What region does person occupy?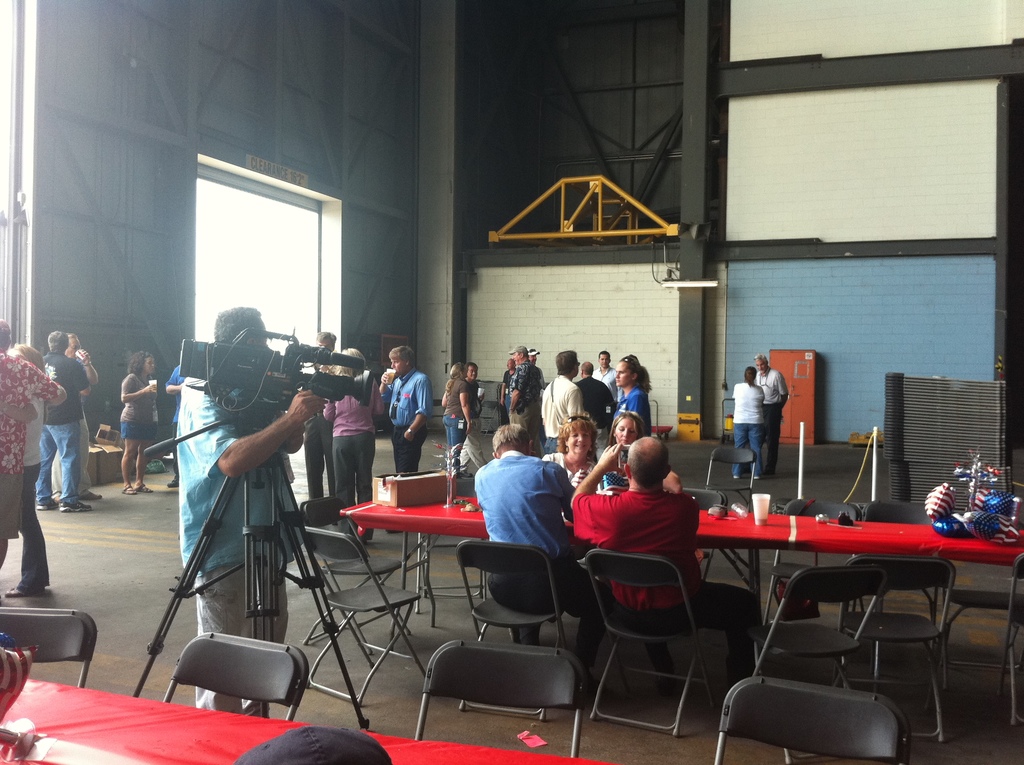
x1=730 y1=365 x2=763 y2=479.
